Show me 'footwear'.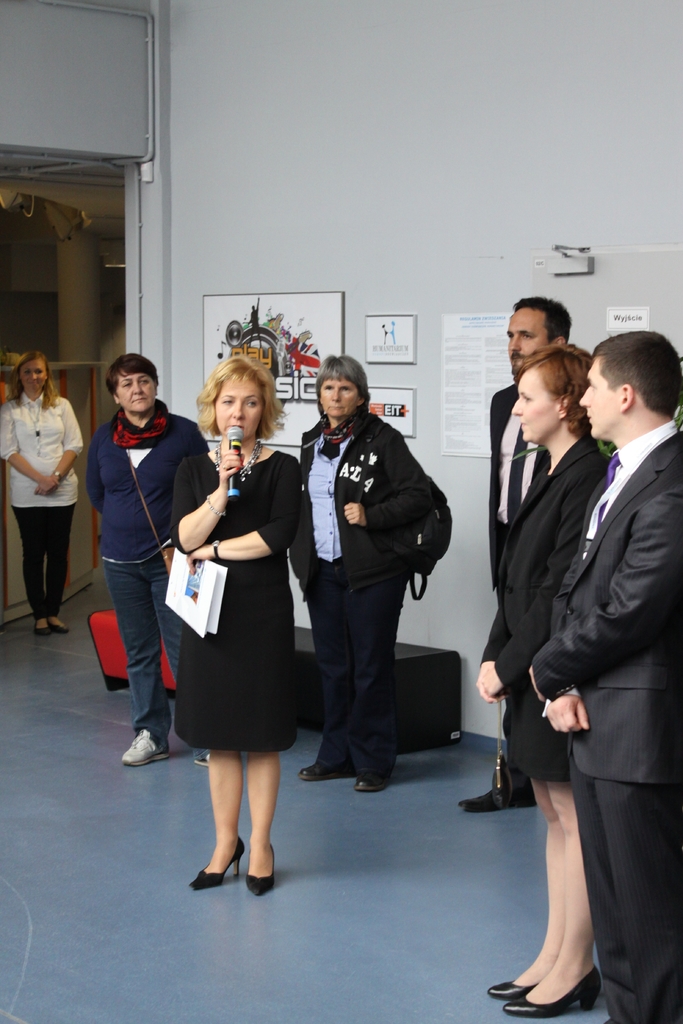
'footwear' is here: <bbox>37, 620, 47, 634</bbox>.
